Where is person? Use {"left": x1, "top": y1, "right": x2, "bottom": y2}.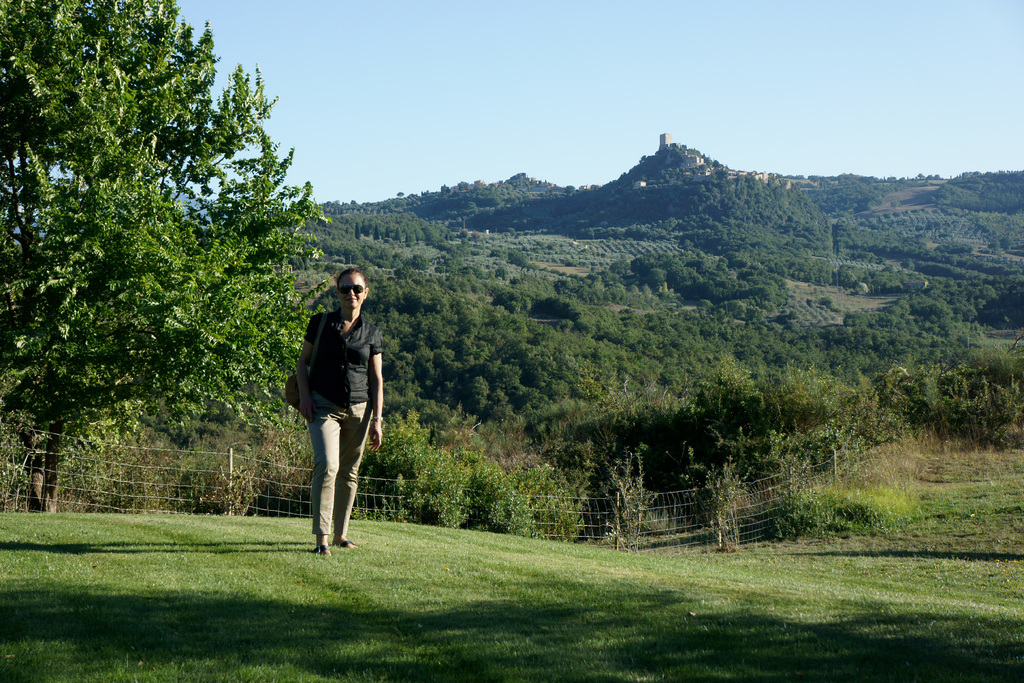
{"left": 295, "top": 267, "right": 387, "bottom": 555}.
